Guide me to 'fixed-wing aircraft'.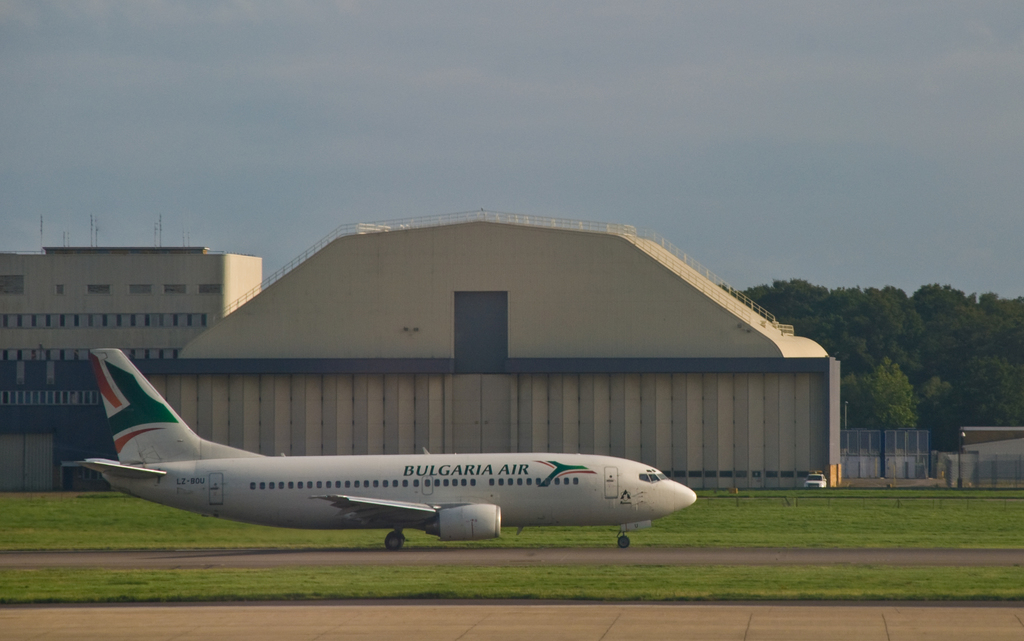
Guidance: 67/345/699/550.
